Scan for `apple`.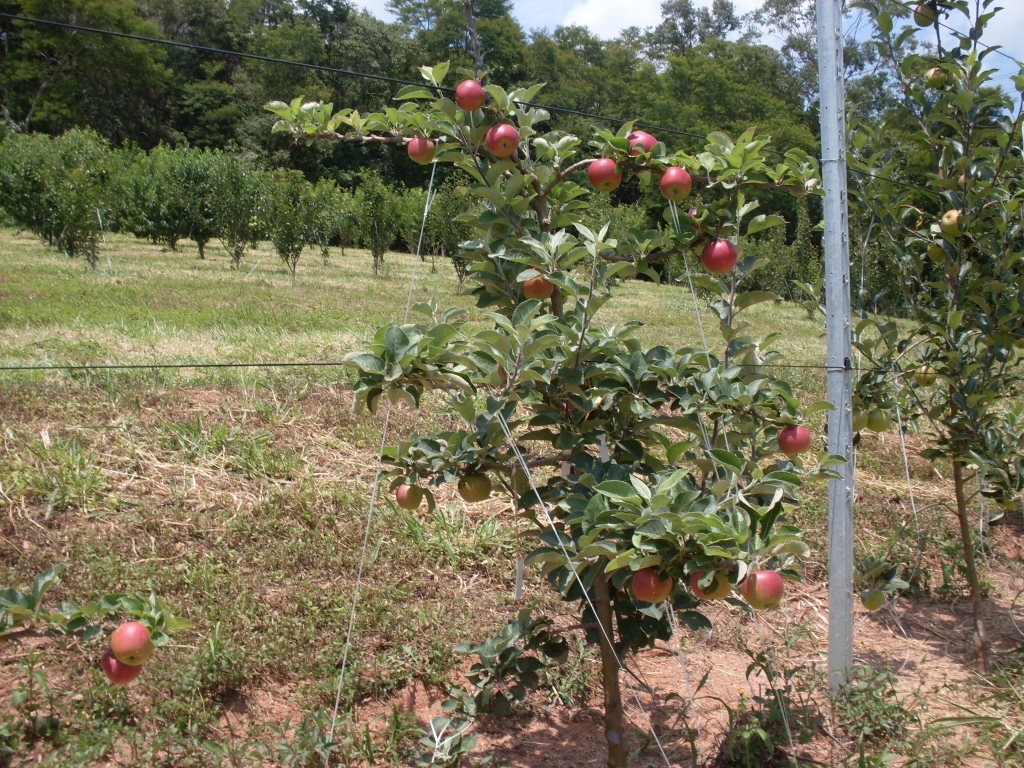
Scan result: 588, 154, 621, 196.
